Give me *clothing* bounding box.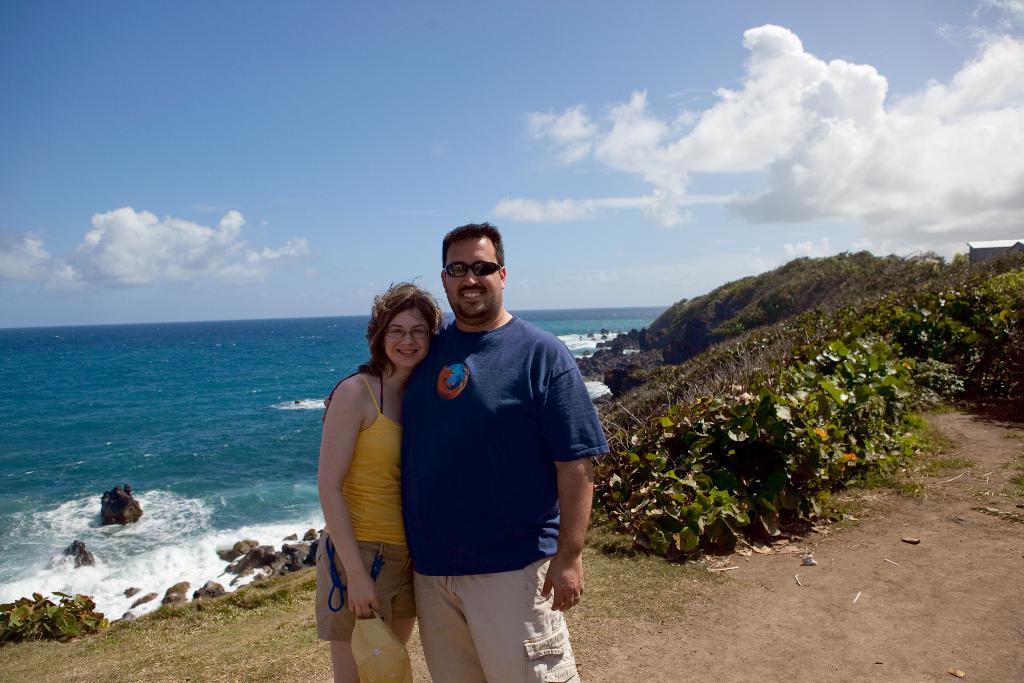
box(396, 274, 596, 648).
